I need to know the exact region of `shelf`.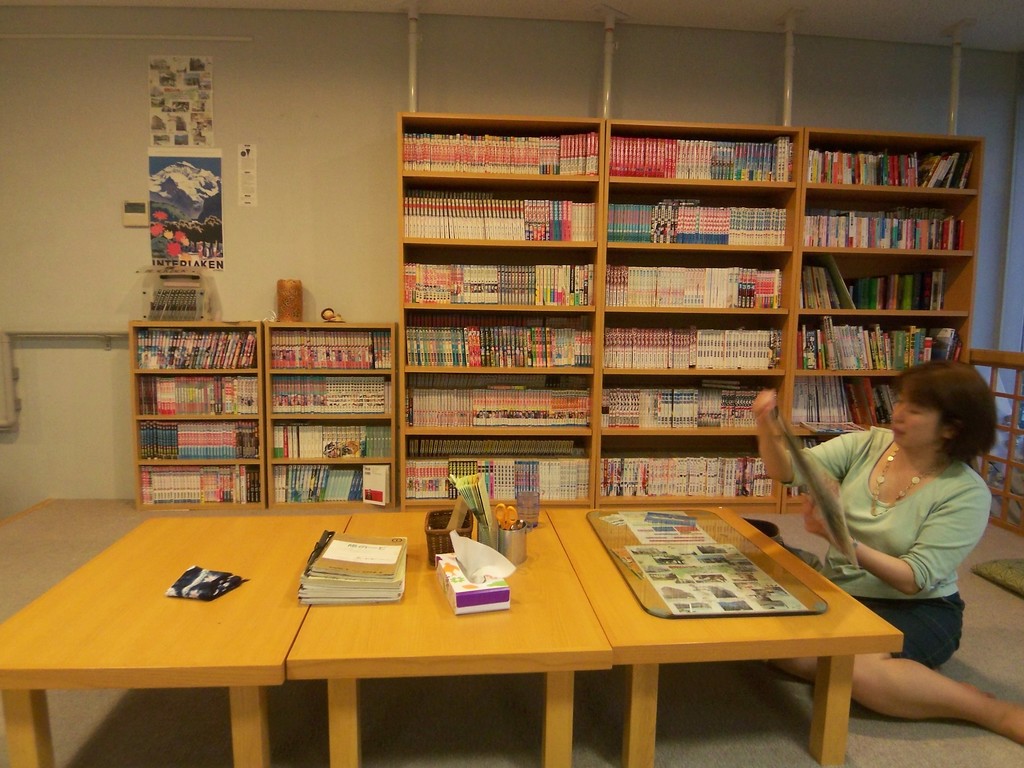
Region: left=257, top=371, right=392, bottom=415.
